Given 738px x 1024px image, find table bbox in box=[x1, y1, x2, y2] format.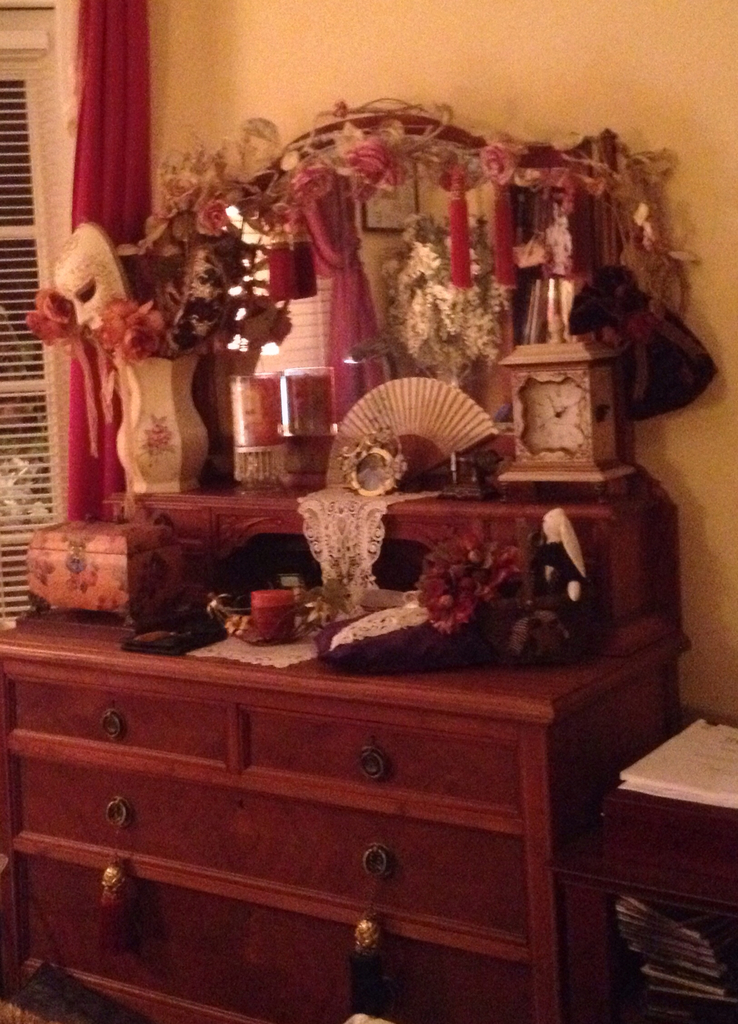
box=[603, 700, 737, 1008].
